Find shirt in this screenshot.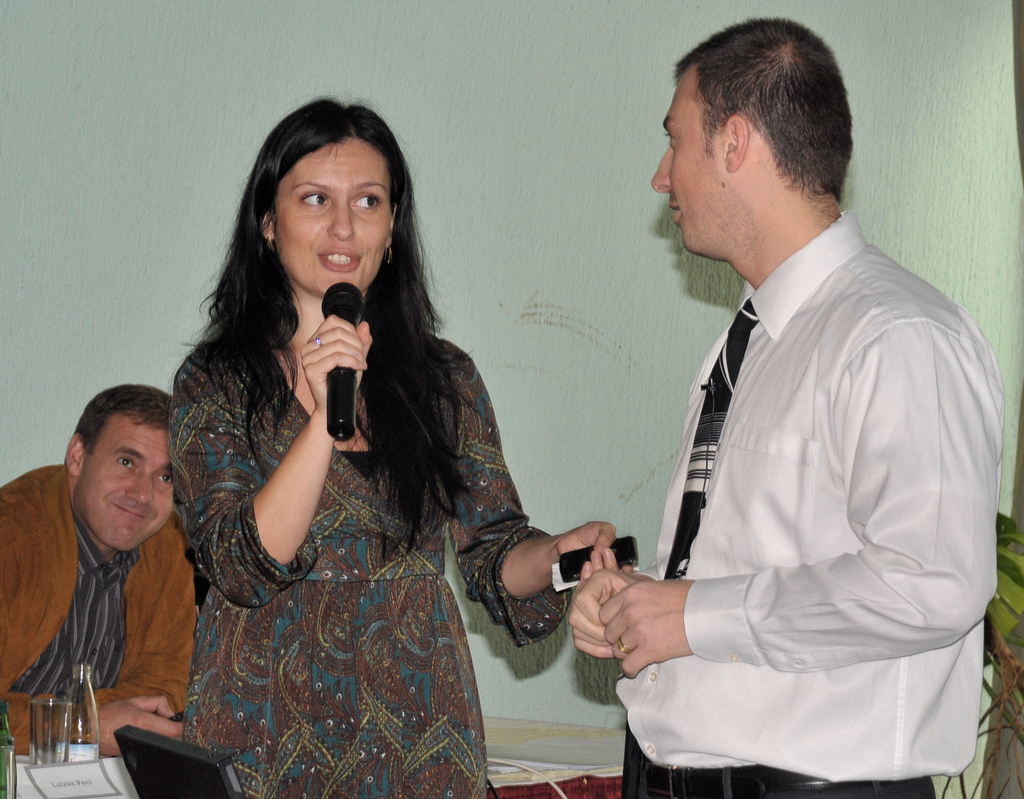
The bounding box for shirt is select_region(7, 509, 141, 695).
